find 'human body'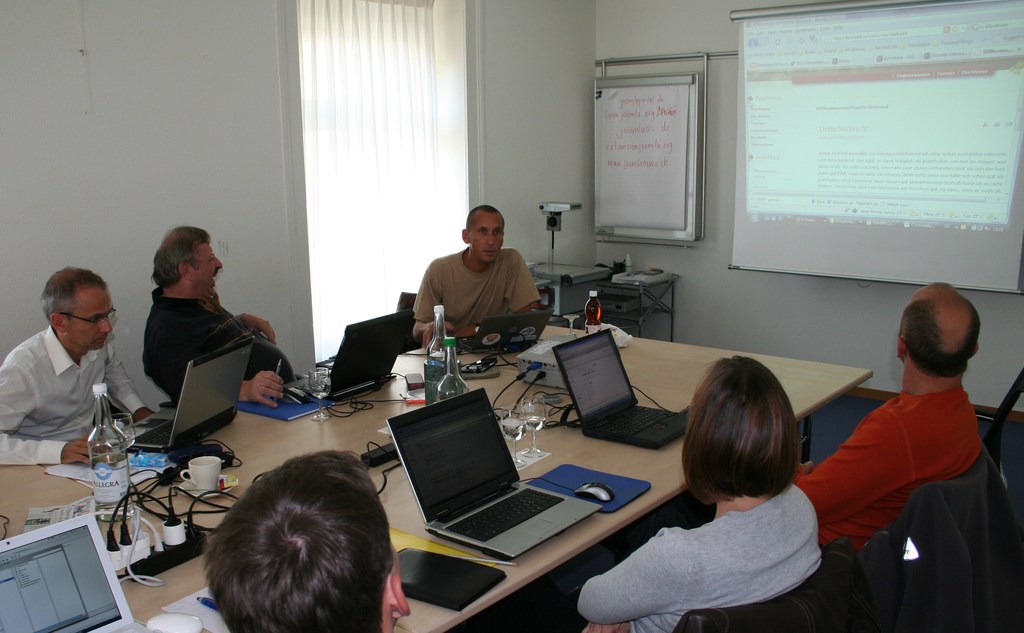
{"x1": 412, "y1": 205, "x2": 536, "y2": 348}
